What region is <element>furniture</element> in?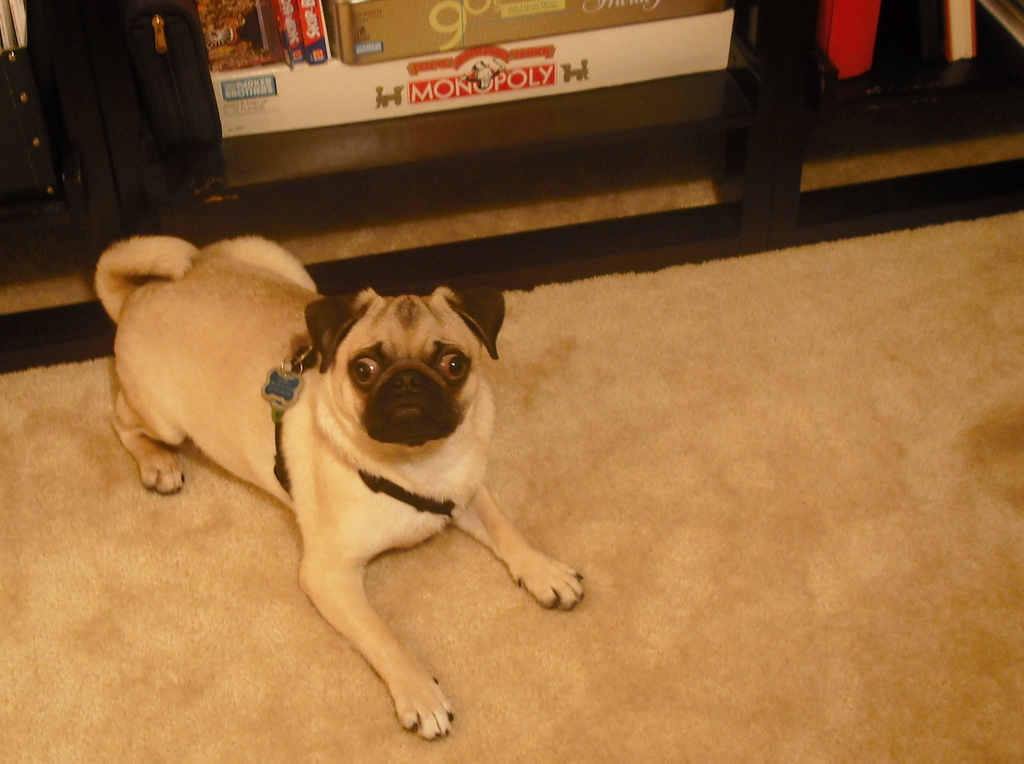
crop(0, 0, 1023, 371).
